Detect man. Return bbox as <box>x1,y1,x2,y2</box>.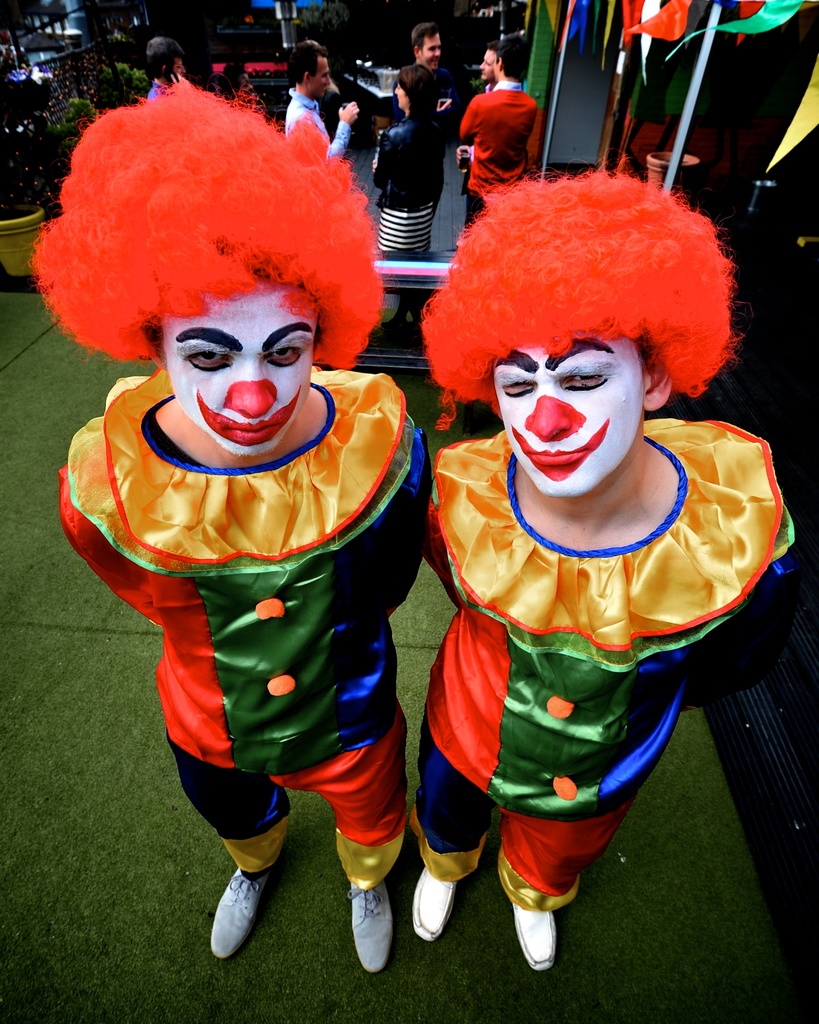
<box>406,151,796,970</box>.
